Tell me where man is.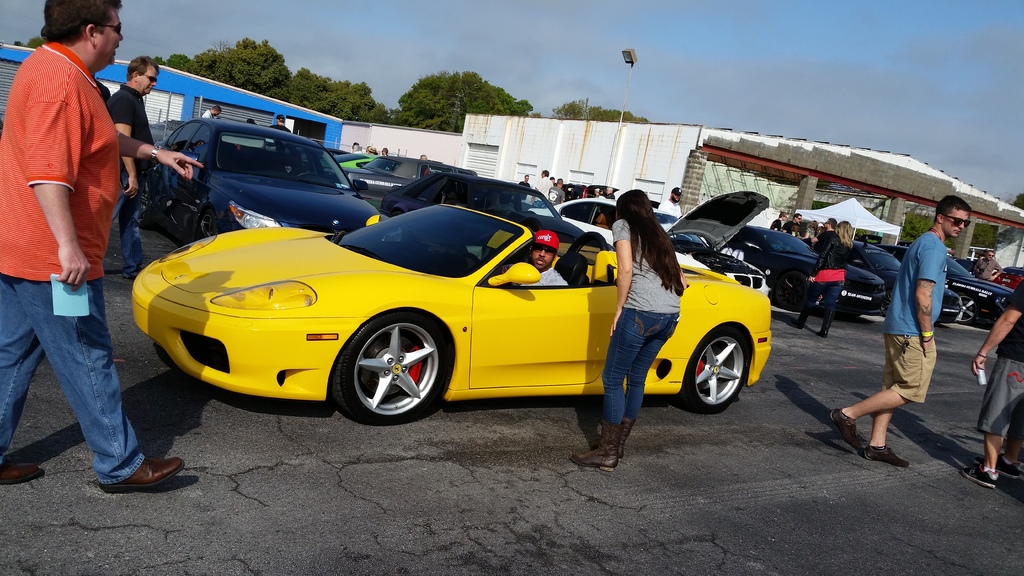
man is at [left=106, top=53, right=164, bottom=277].
